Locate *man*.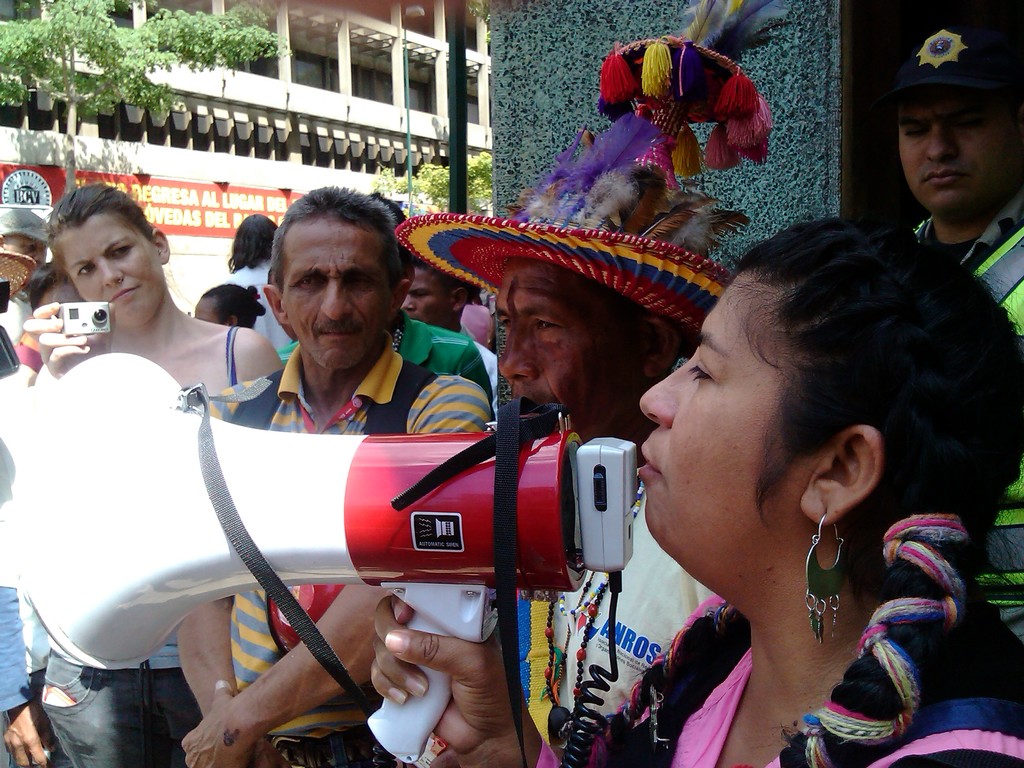
Bounding box: box(399, 269, 500, 393).
